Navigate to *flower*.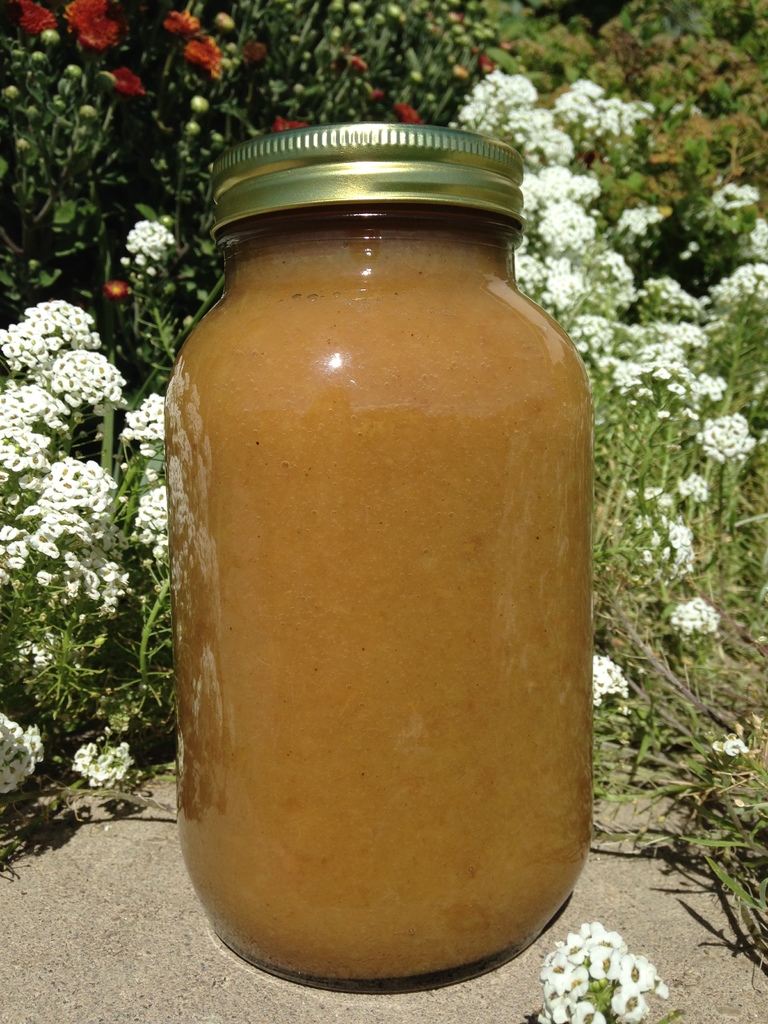
Navigation target: [109,51,133,97].
